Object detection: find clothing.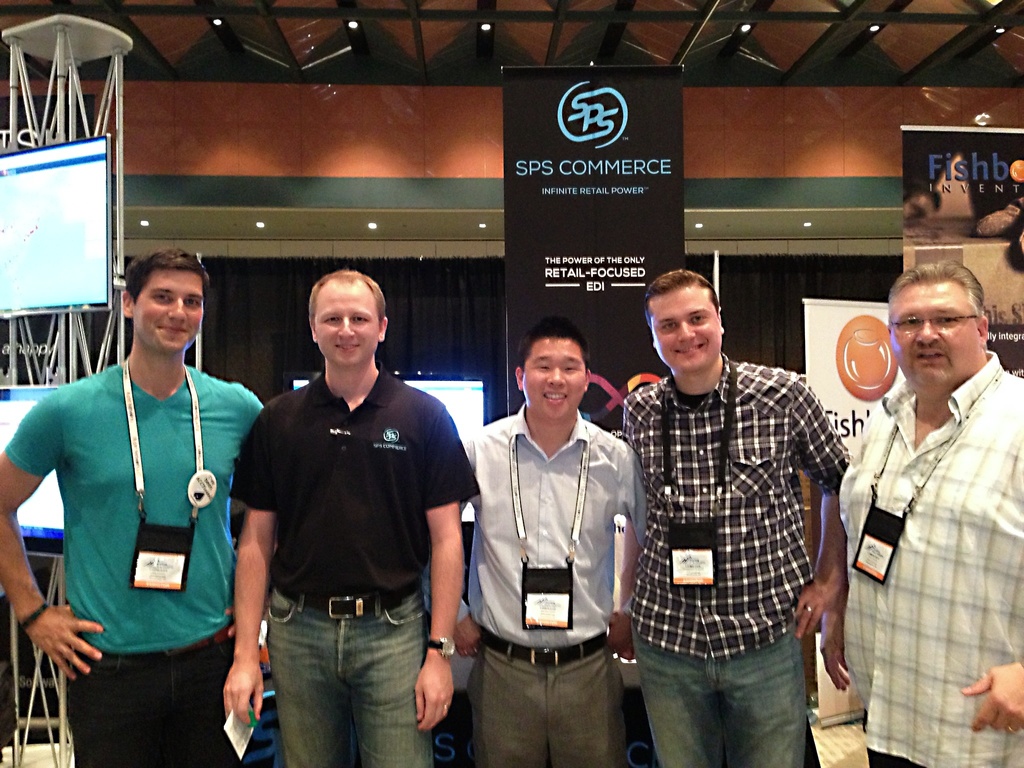
BBox(426, 401, 652, 764).
